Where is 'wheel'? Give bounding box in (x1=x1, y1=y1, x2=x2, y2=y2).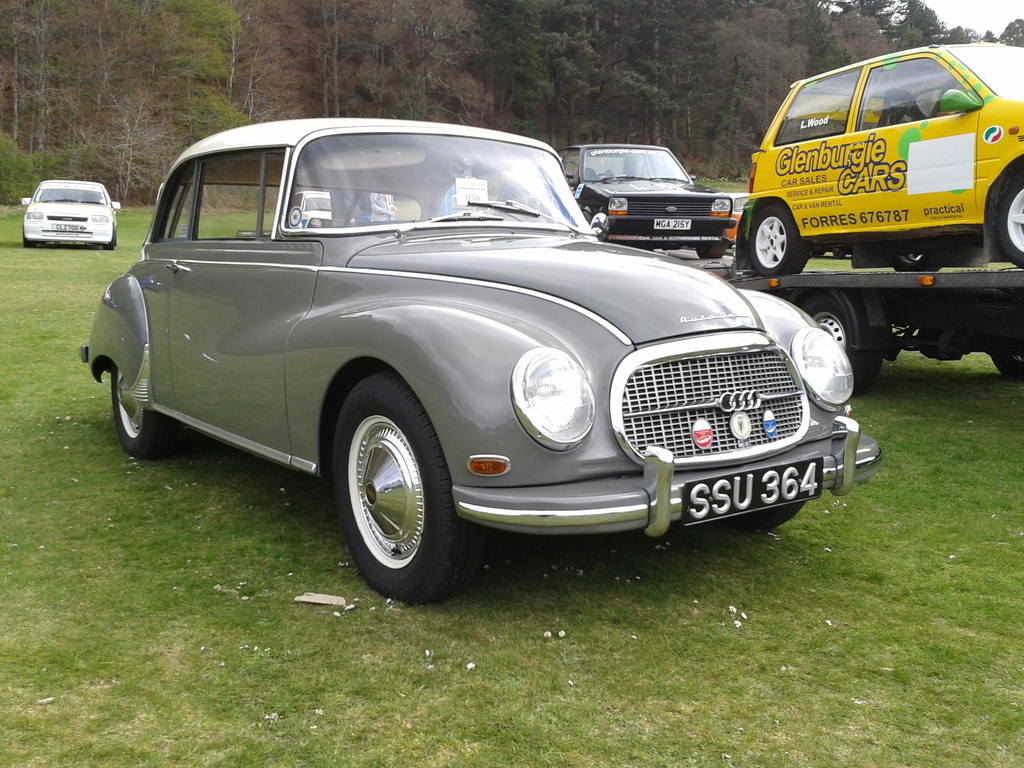
(x1=803, y1=292, x2=879, y2=396).
